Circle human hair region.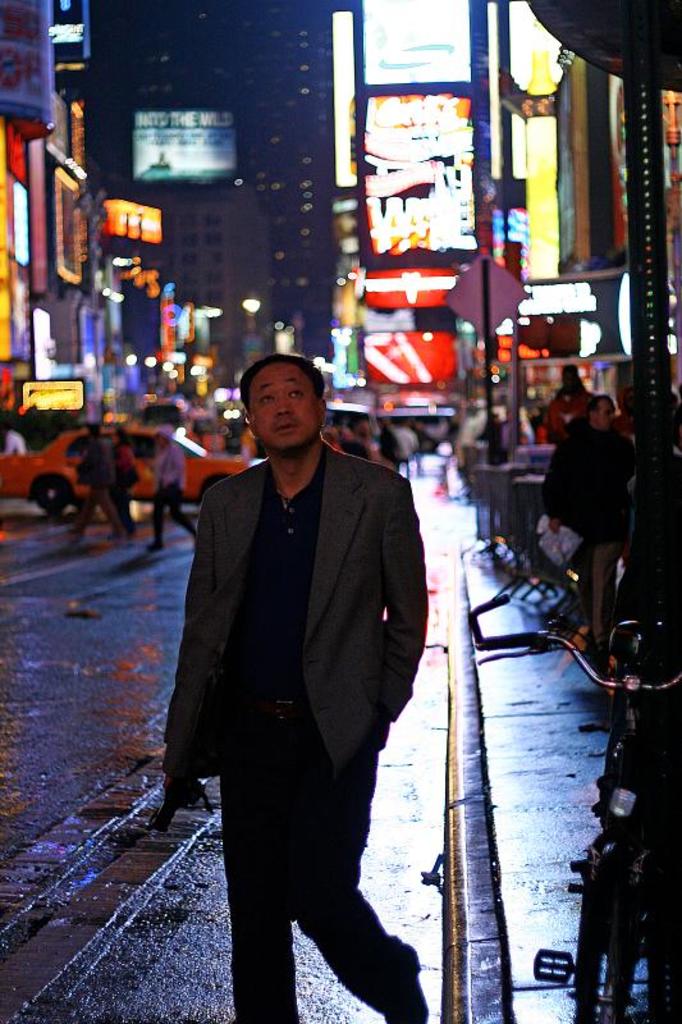
Region: bbox(585, 397, 618, 415).
